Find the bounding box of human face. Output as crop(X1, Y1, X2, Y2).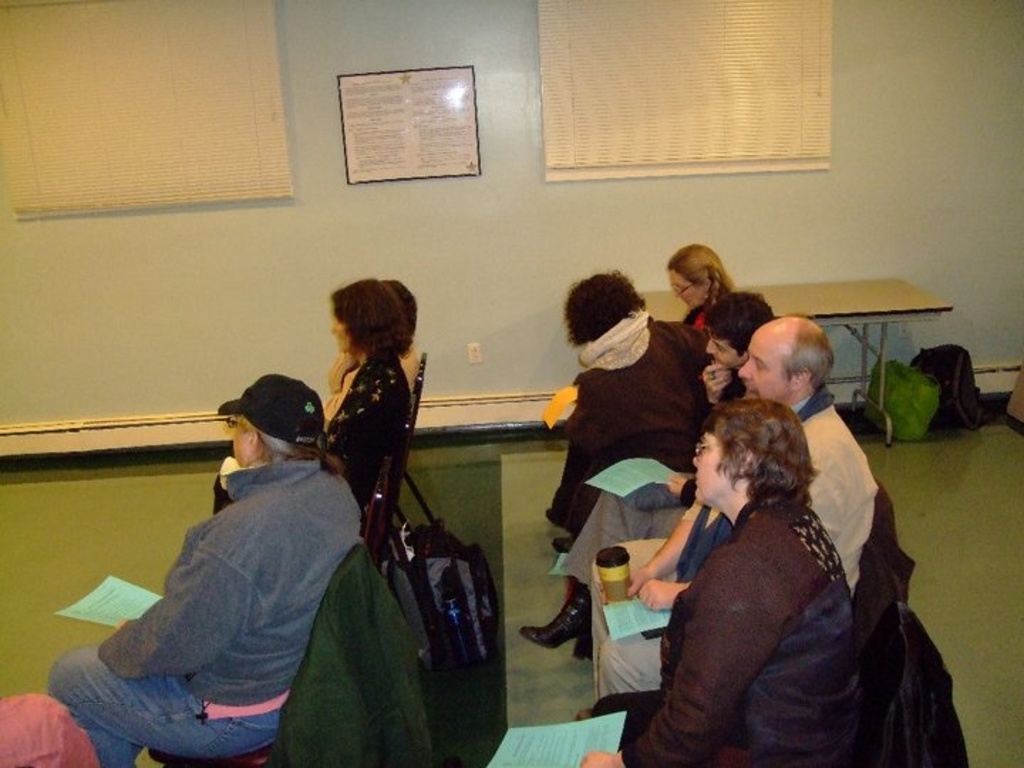
crop(674, 276, 700, 303).
